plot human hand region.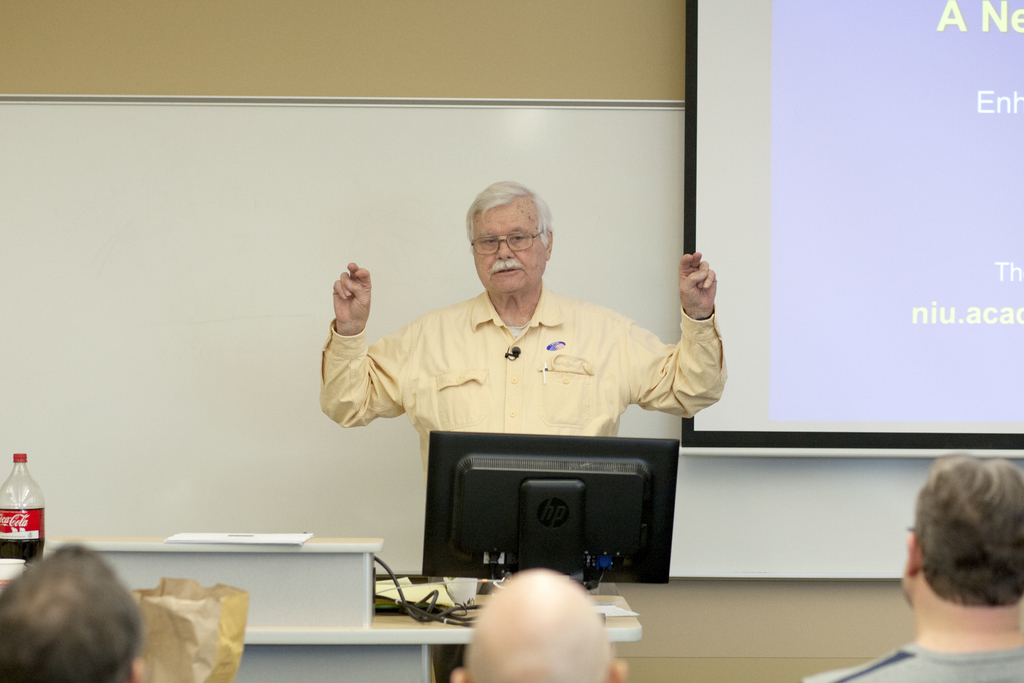
Plotted at BBox(326, 261, 372, 323).
